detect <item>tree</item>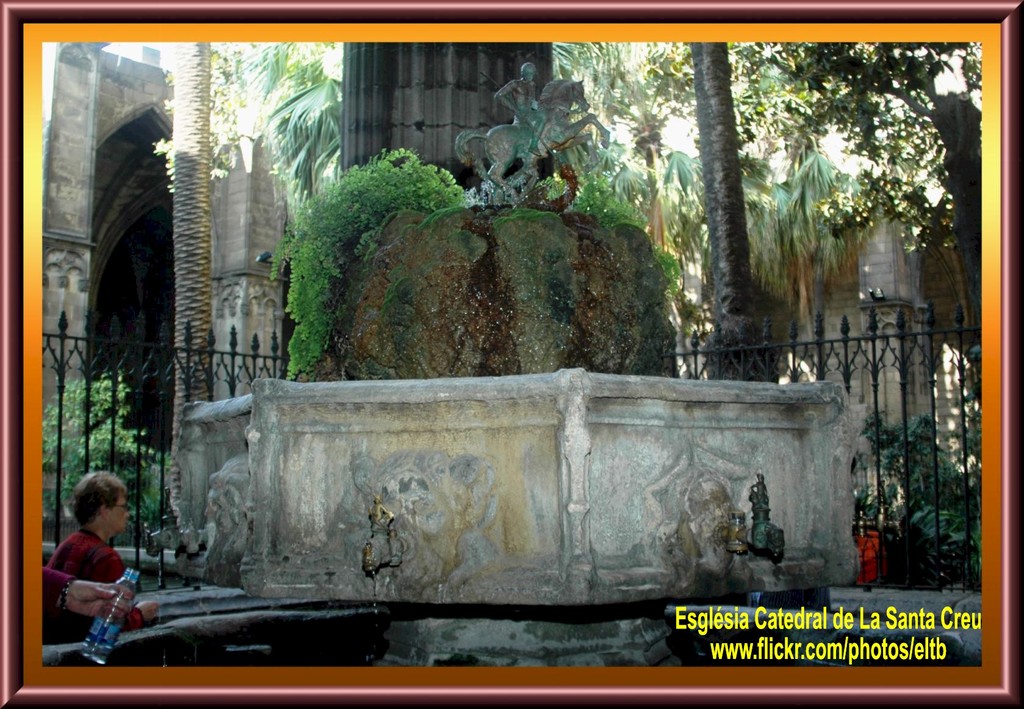
box=[645, 39, 986, 329]
